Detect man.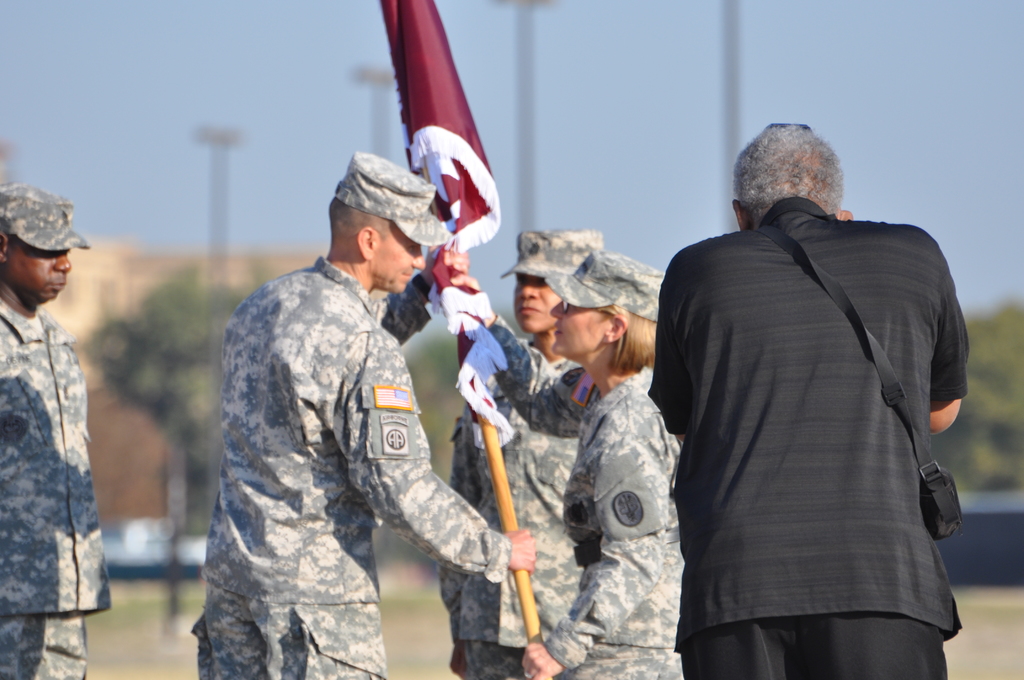
Detected at (0,182,110,679).
